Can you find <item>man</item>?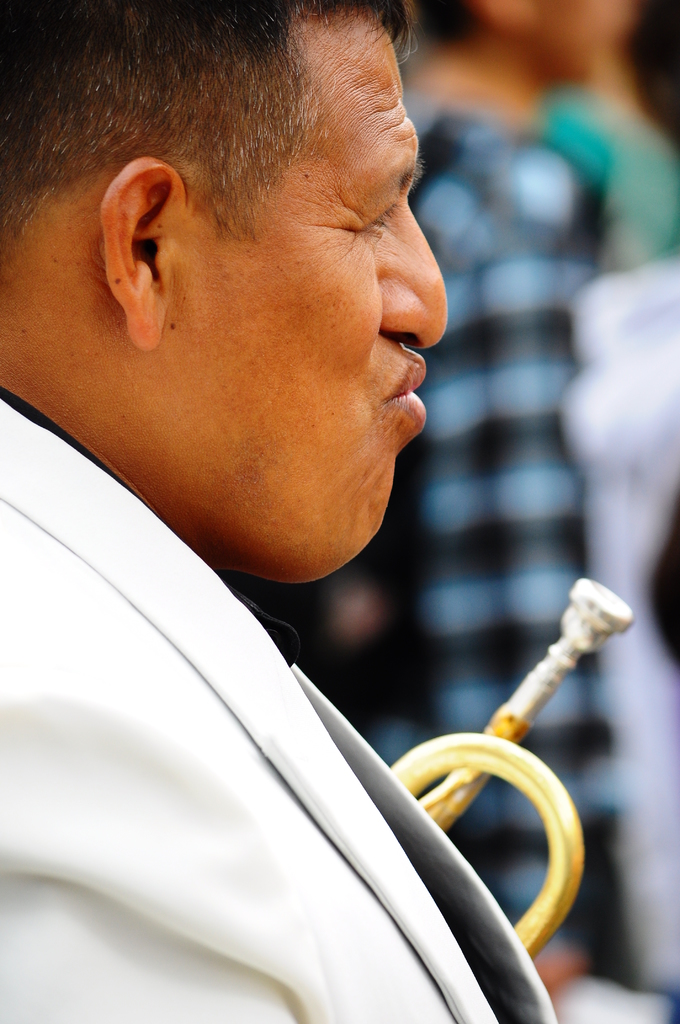
Yes, bounding box: x1=21, y1=0, x2=601, y2=975.
